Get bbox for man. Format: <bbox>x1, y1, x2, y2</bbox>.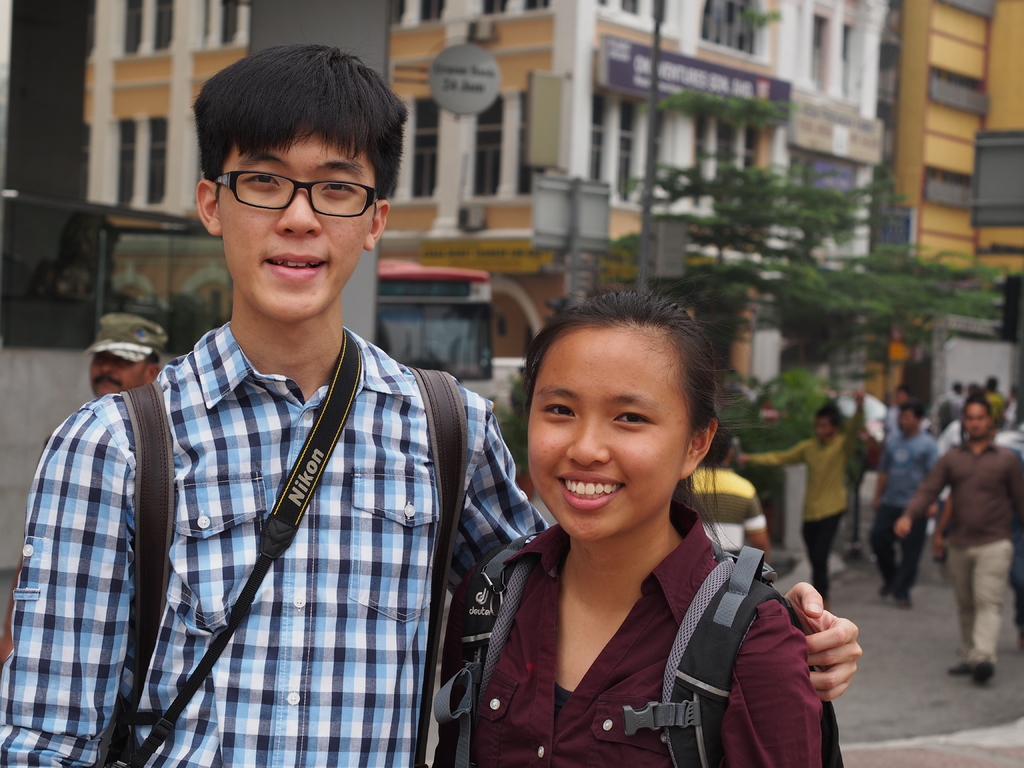
<bbox>890, 393, 1023, 686</bbox>.
